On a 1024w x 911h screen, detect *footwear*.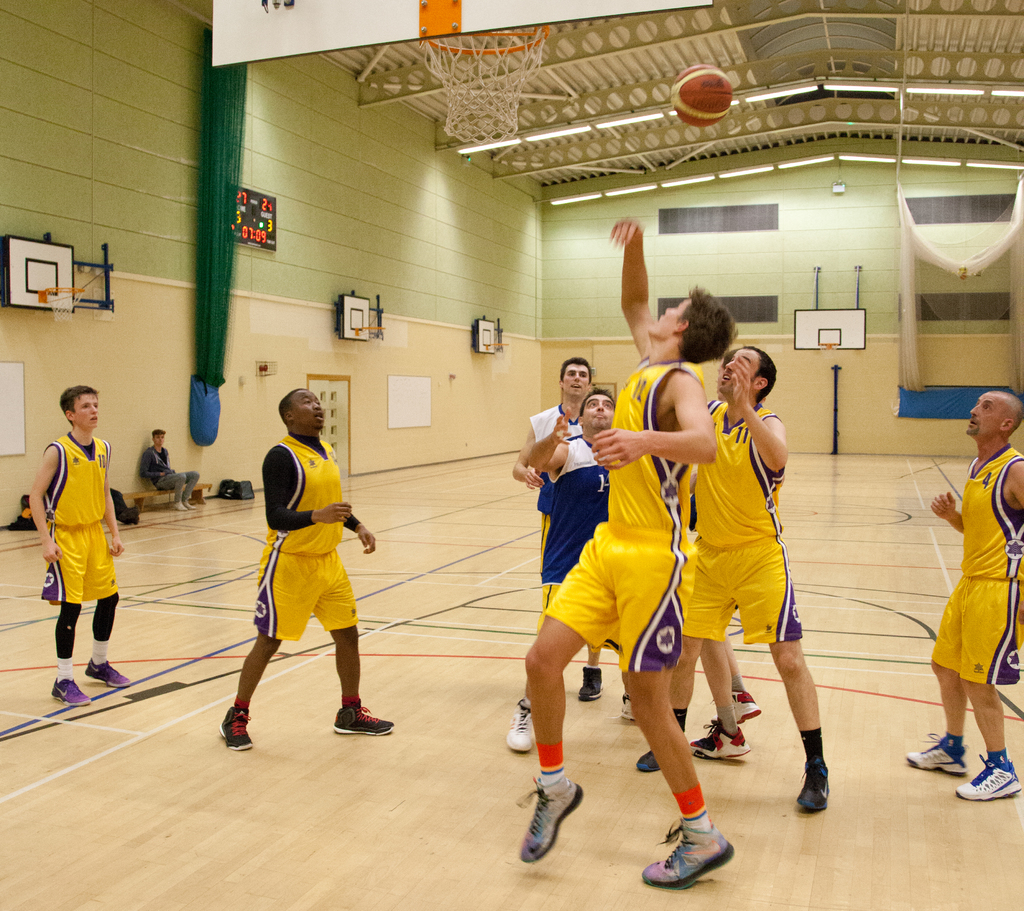
bbox=(954, 761, 1023, 805).
